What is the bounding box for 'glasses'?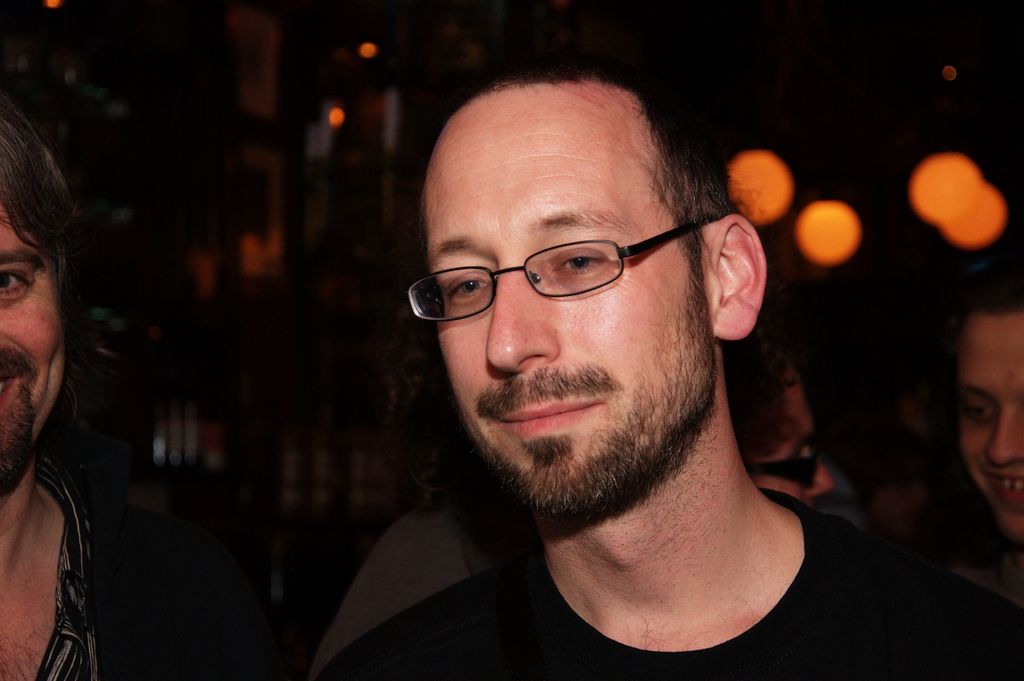
404/215/730/325.
